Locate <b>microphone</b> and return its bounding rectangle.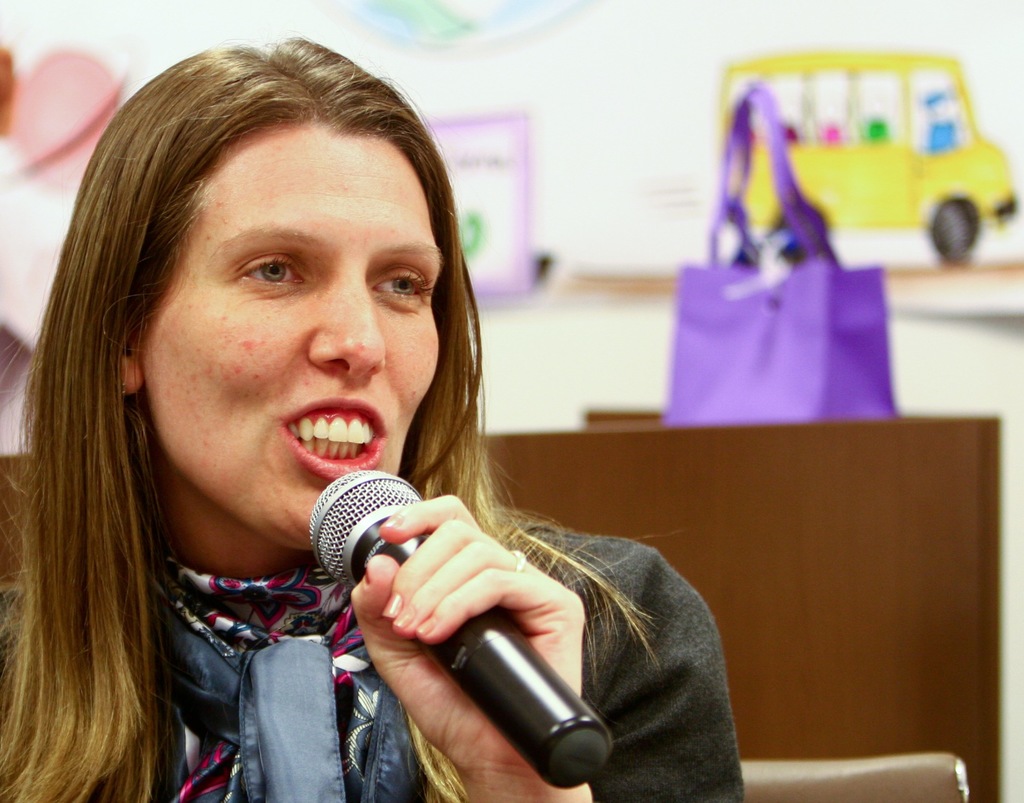
<region>312, 505, 591, 737</region>.
